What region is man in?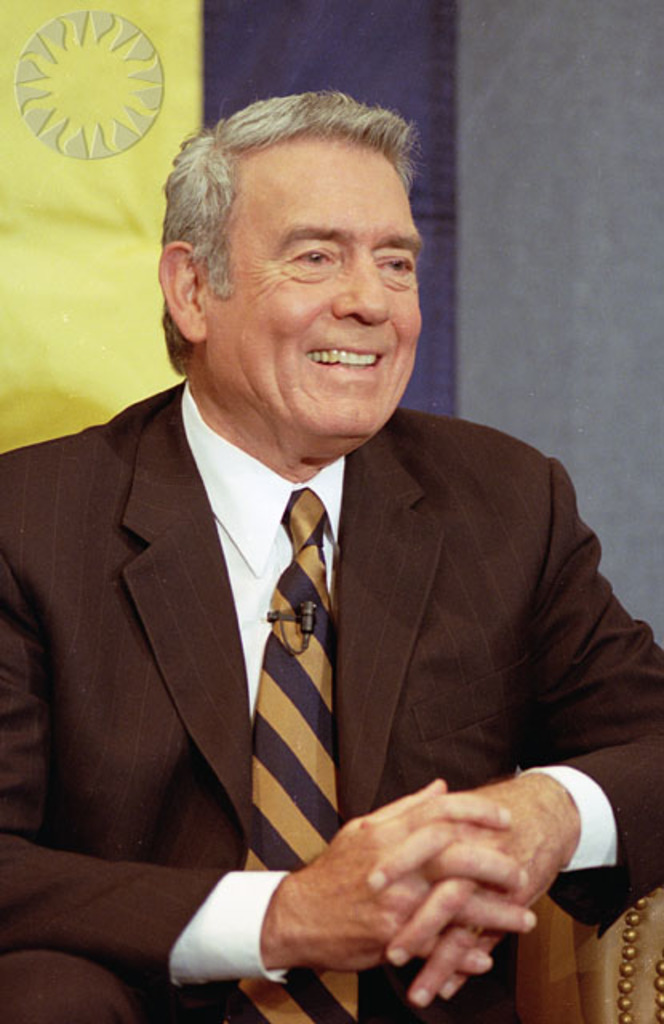
<bbox>14, 104, 622, 917</bbox>.
